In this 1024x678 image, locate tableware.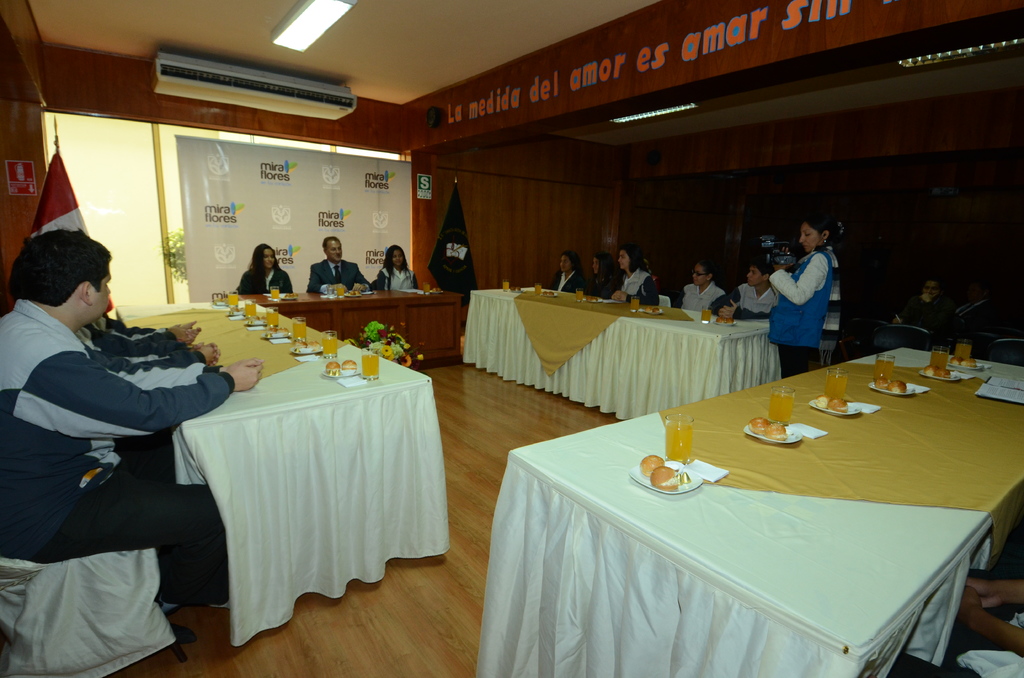
Bounding box: <box>282,295,298,300</box>.
